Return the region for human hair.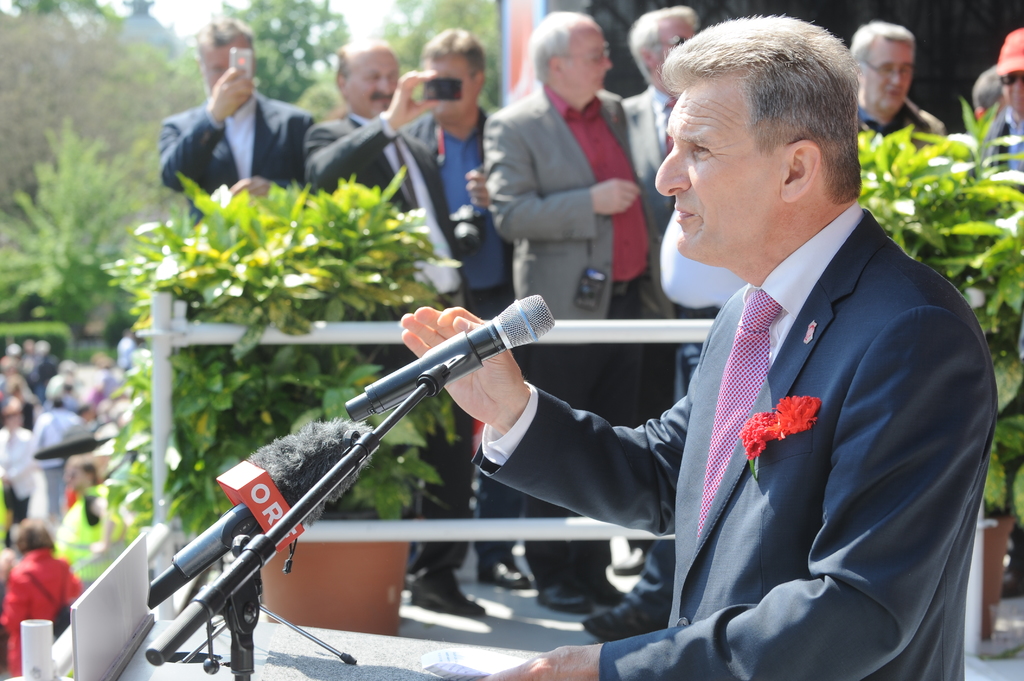
BBox(630, 2, 699, 86).
